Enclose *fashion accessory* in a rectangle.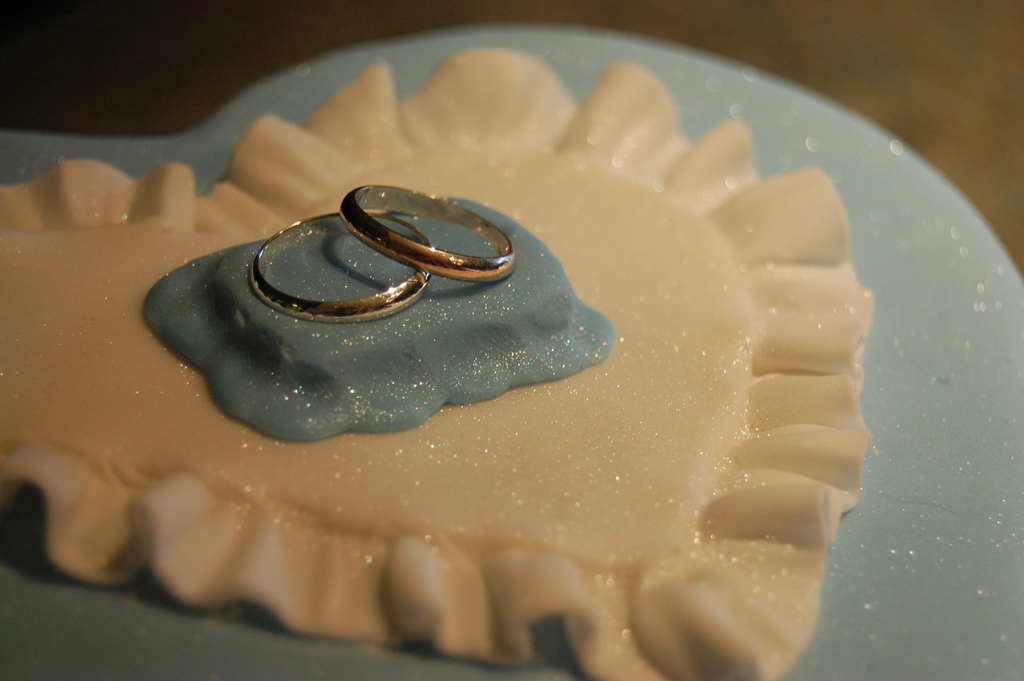
[338,180,514,283].
